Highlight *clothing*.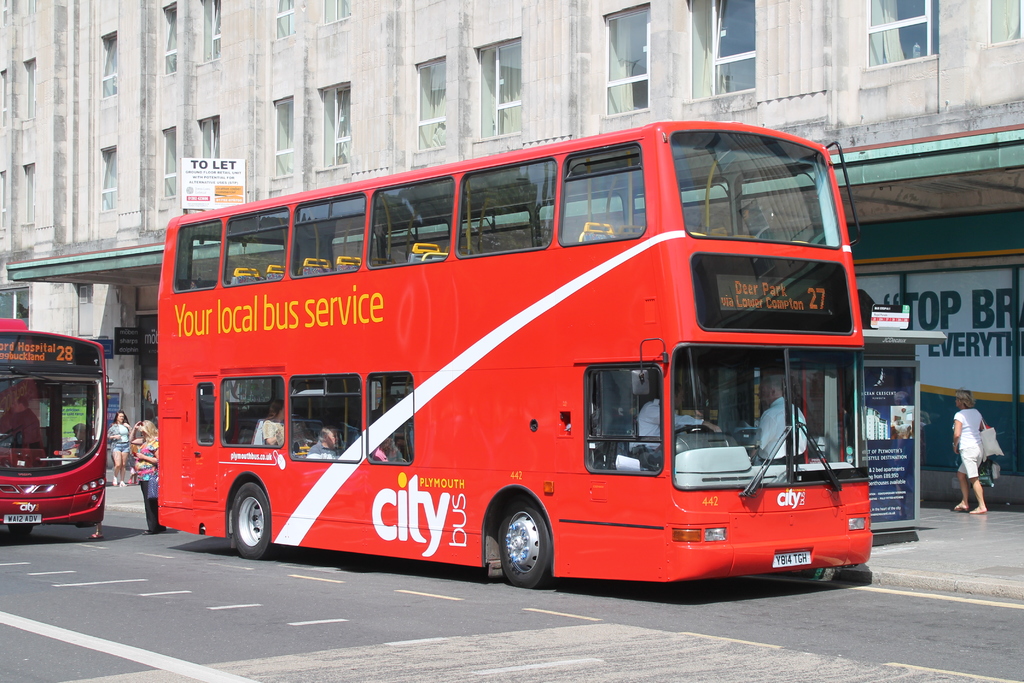
Highlighted region: detection(108, 421, 131, 446).
